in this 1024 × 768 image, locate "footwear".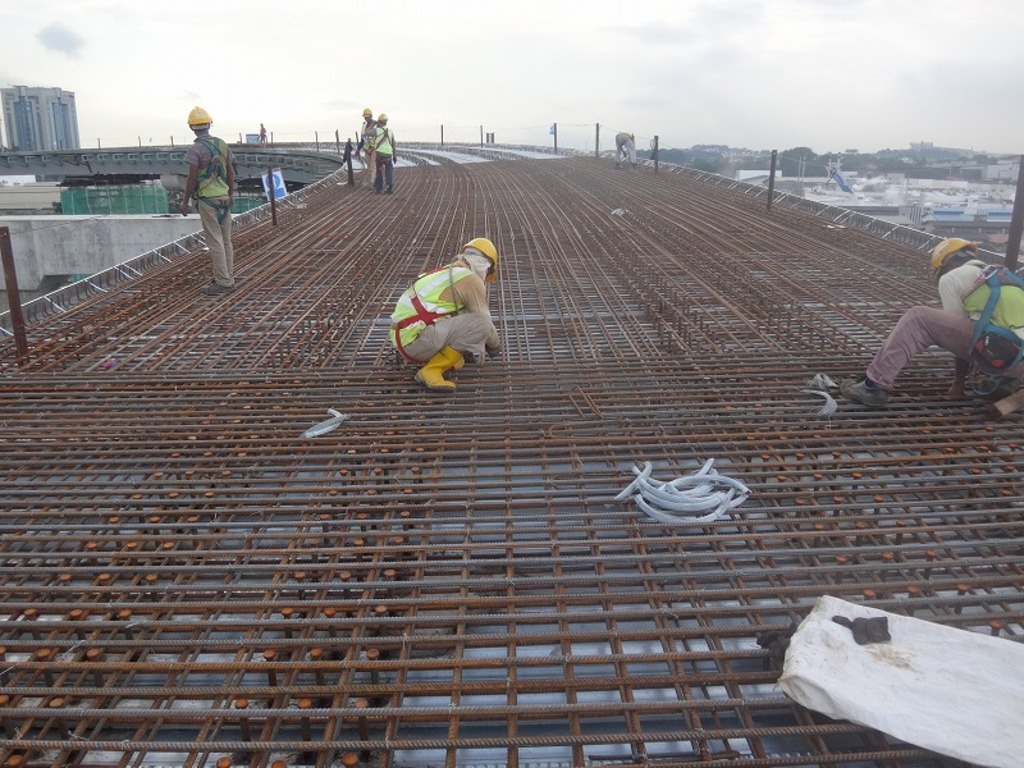
Bounding box: box=[972, 376, 1010, 401].
